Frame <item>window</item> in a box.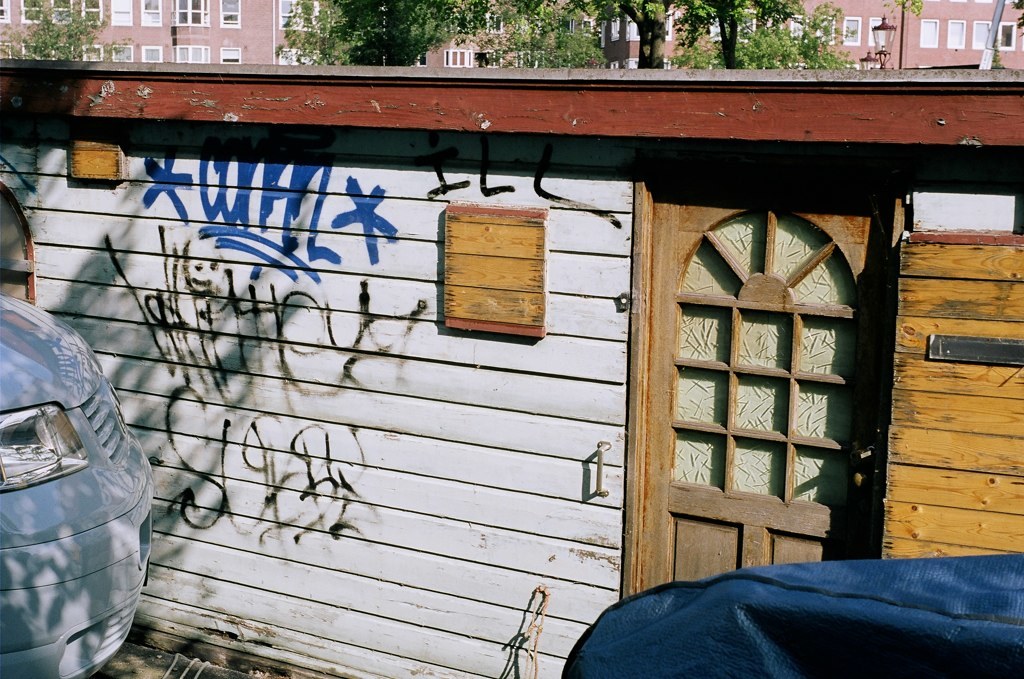
crop(49, 0, 74, 23).
